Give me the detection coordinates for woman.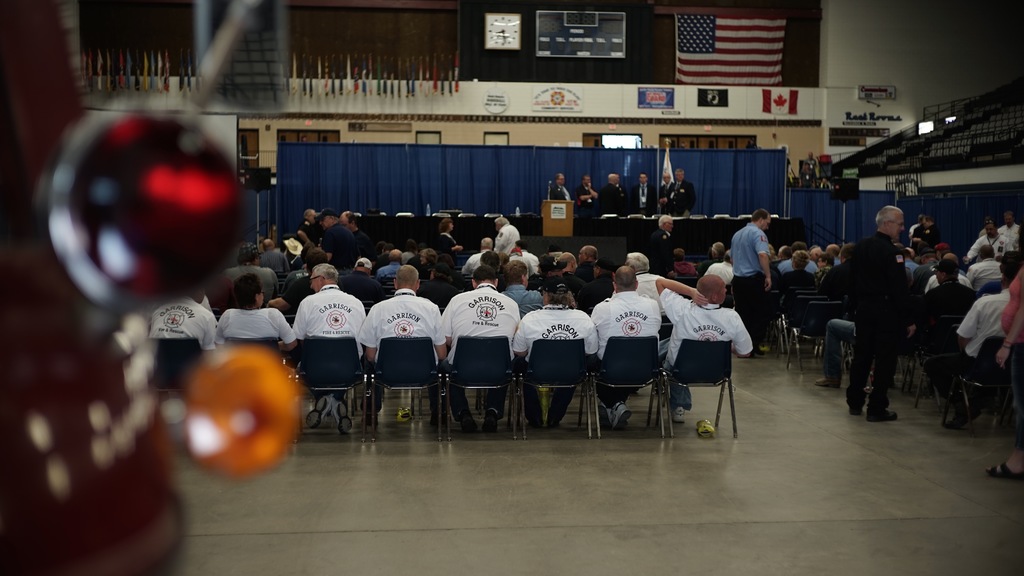
x1=211 y1=275 x2=299 y2=353.
